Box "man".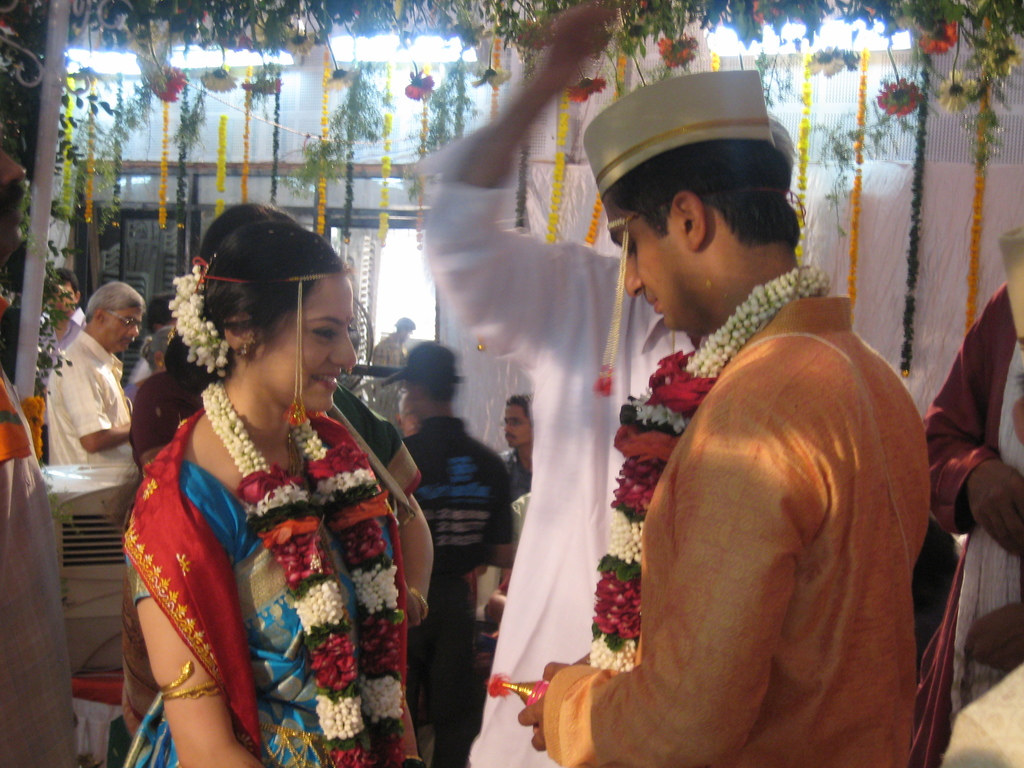
(919,275,1023,767).
